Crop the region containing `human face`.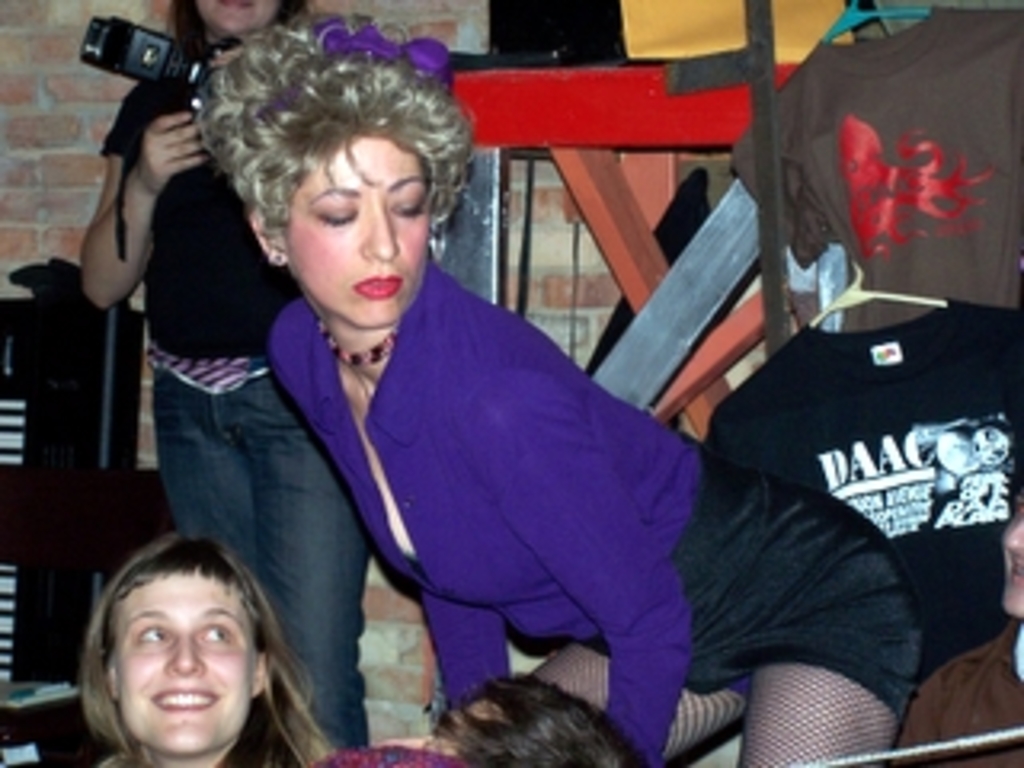
Crop region: Rect(282, 134, 438, 326).
